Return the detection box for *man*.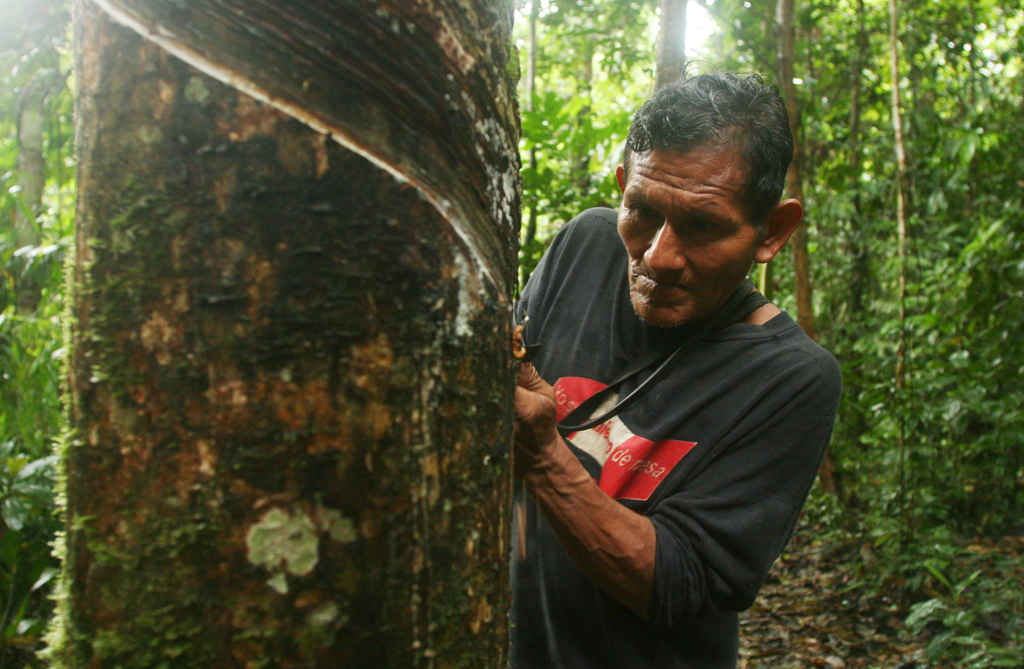
crop(515, 74, 865, 668).
